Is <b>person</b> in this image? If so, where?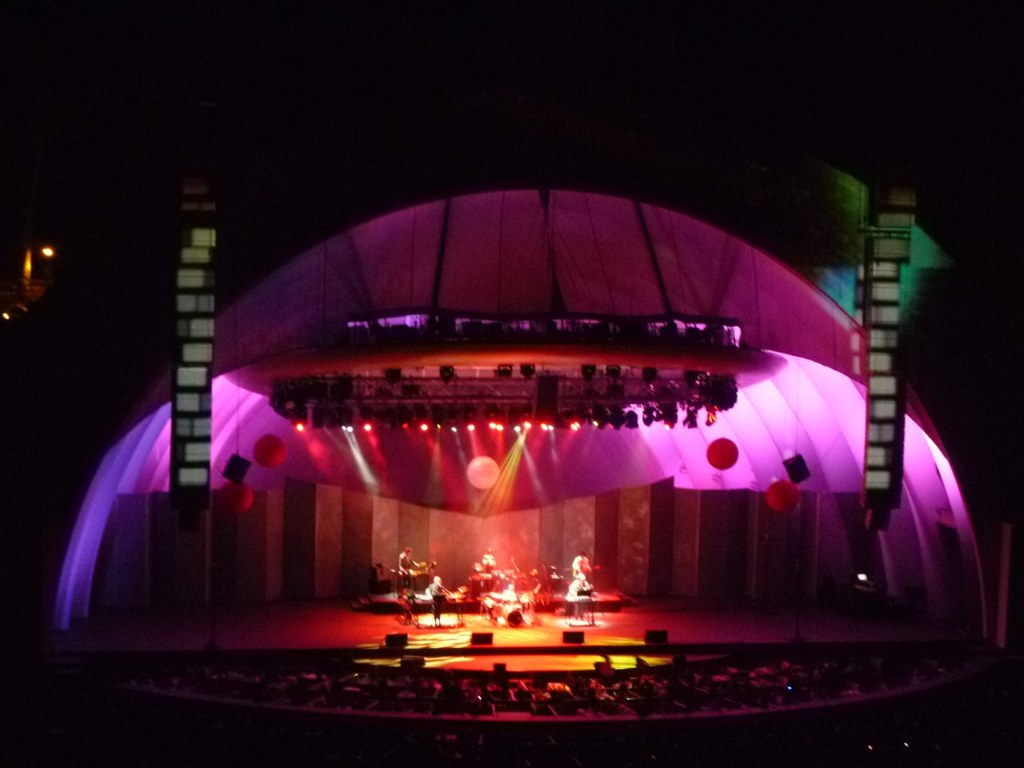
Yes, at <box>428,576,446,623</box>.
